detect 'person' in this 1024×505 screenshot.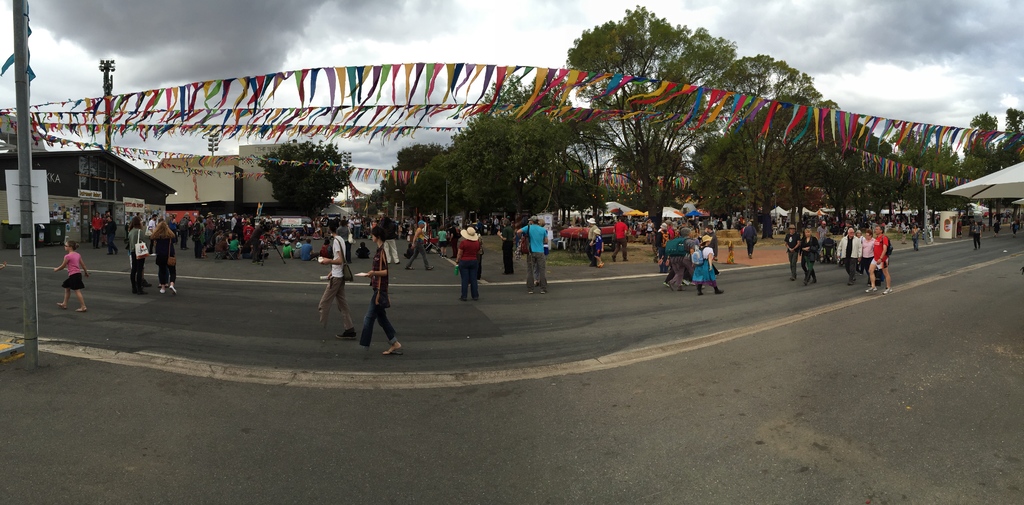
Detection: region(317, 221, 356, 338).
